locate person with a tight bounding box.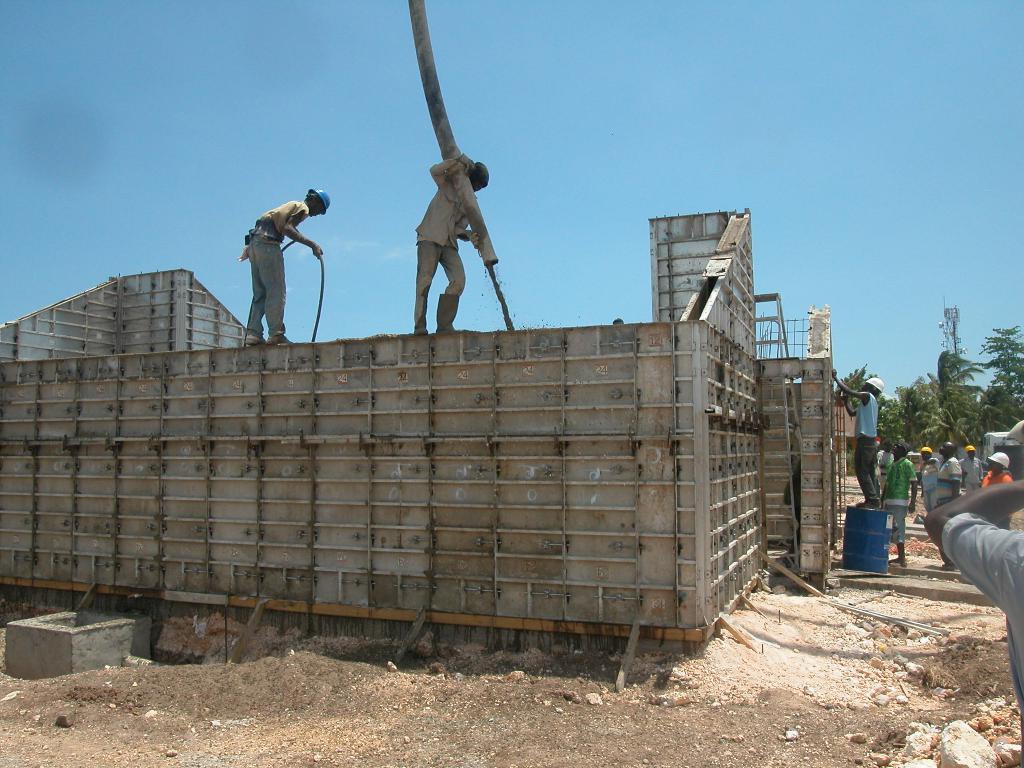
(415,155,487,340).
